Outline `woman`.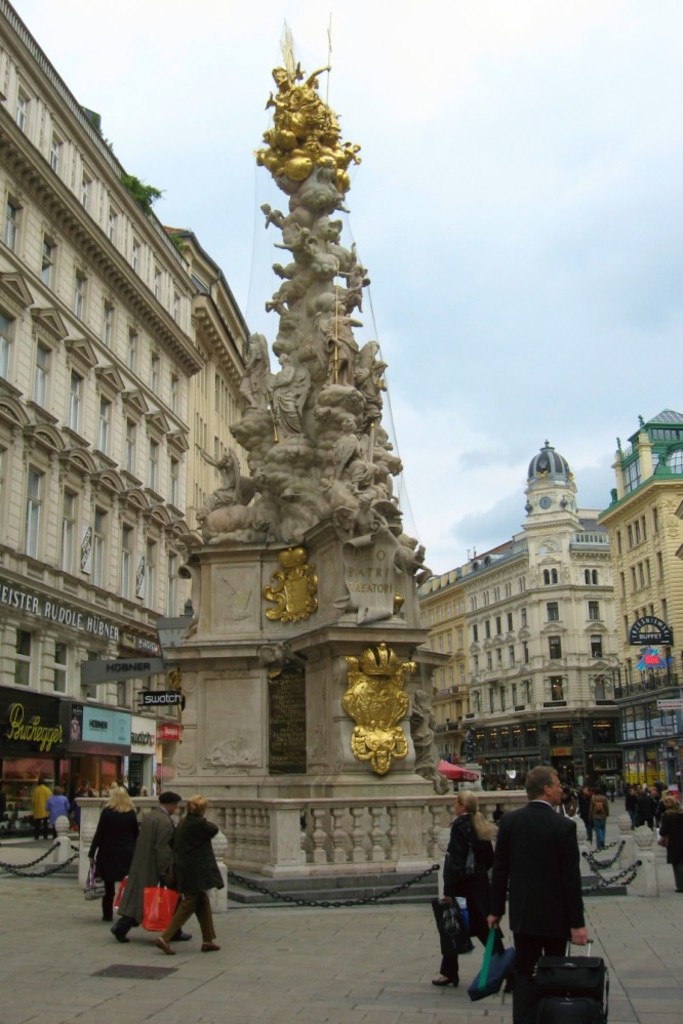
Outline: detection(37, 777, 53, 843).
